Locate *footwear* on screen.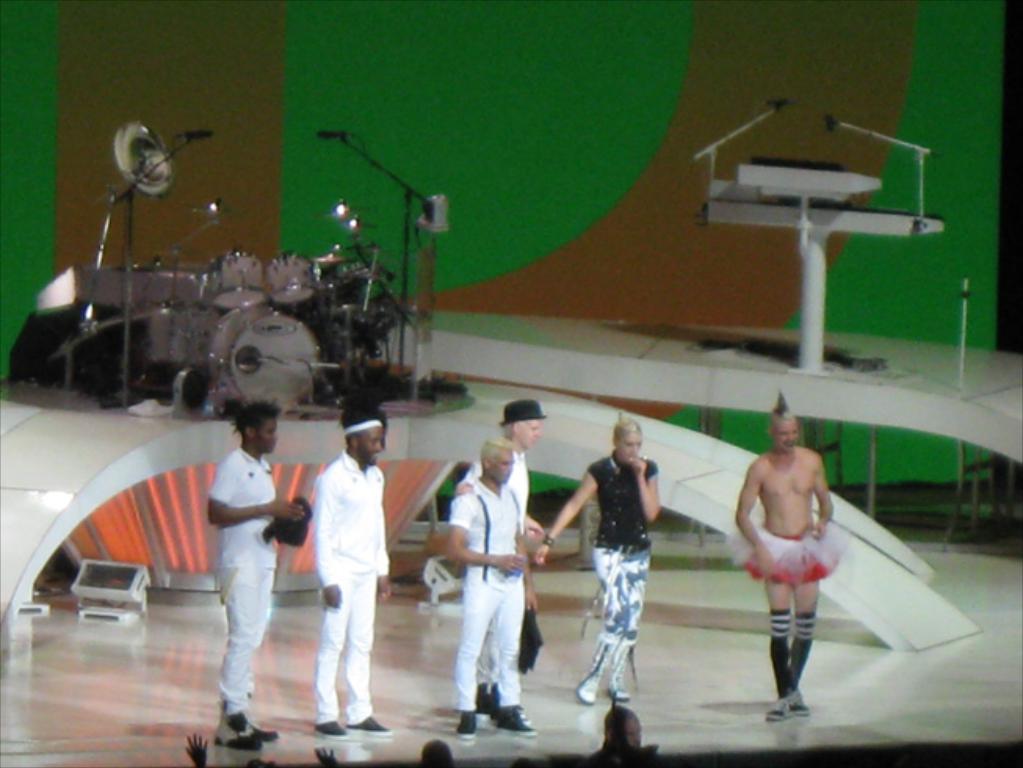
On screen at [x1=577, y1=632, x2=619, y2=707].
